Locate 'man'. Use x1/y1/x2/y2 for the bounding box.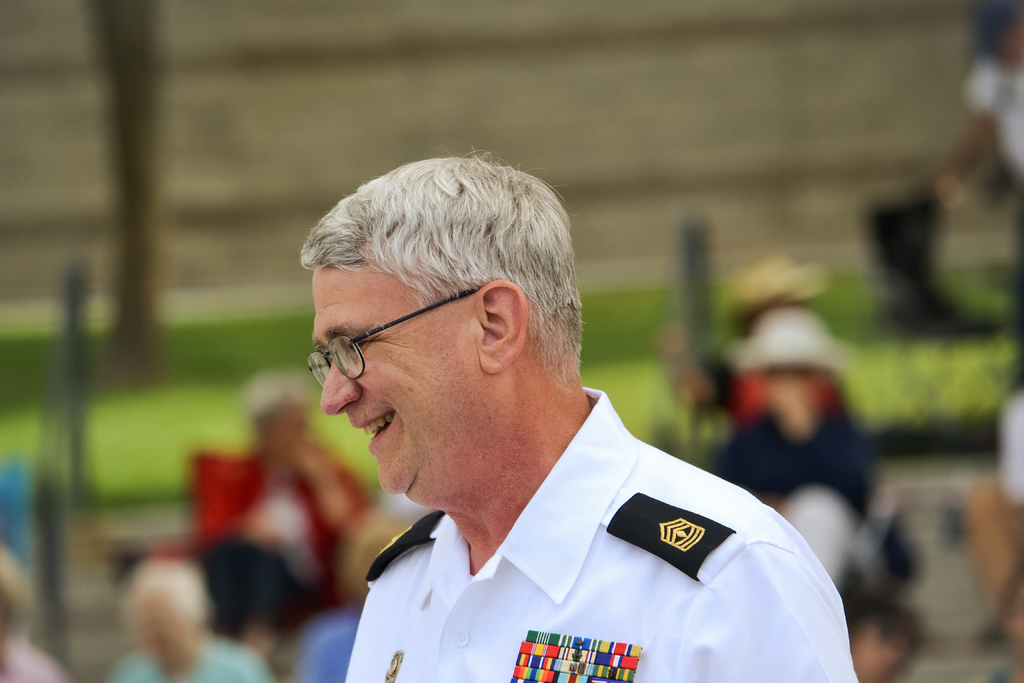
263/138/861/682.
